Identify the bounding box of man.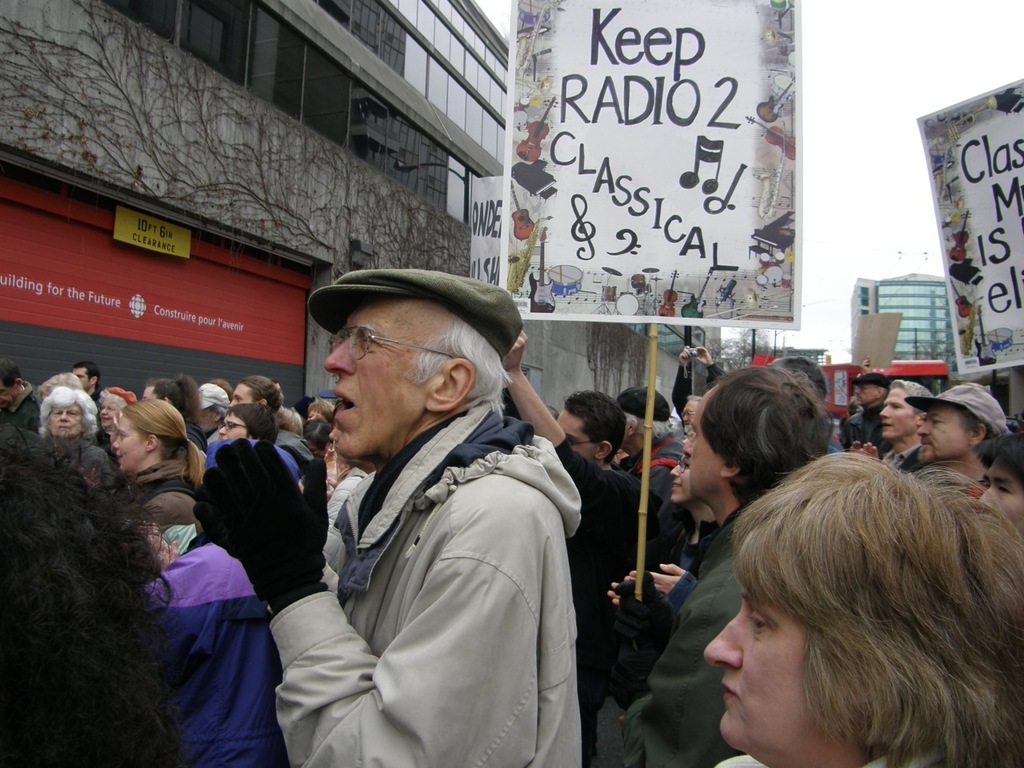
x1=502, y1=330, x2=666, y2=767.
